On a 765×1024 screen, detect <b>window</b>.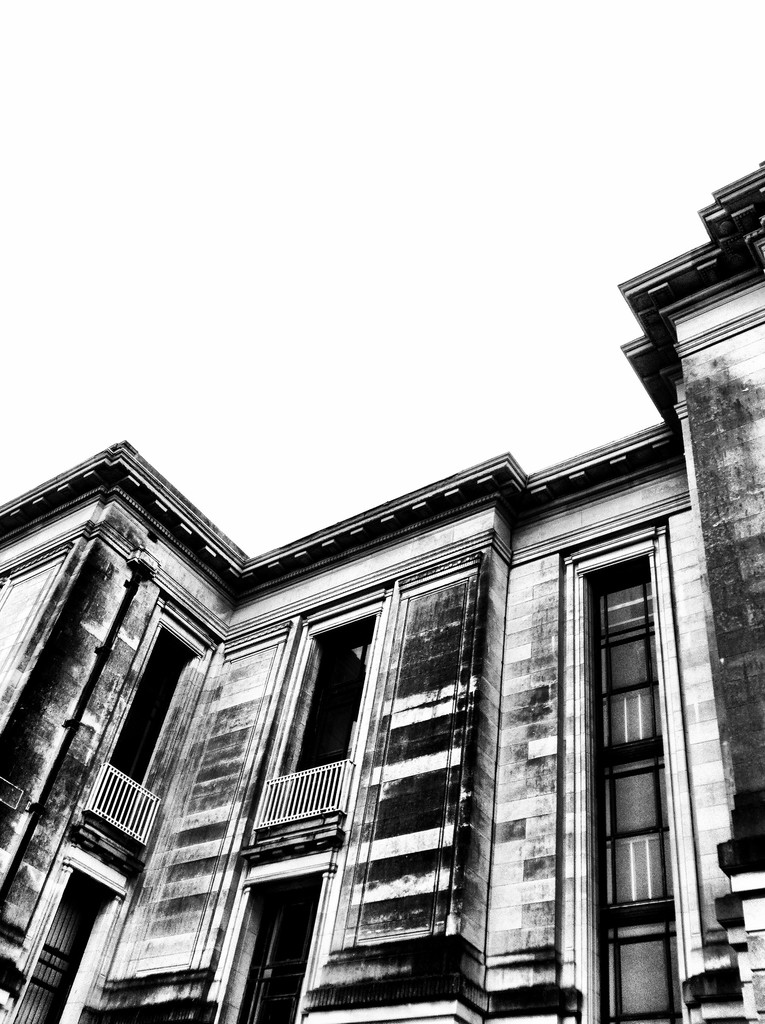
pyautogui.locateOnScreen(233, 872, 322, 1023).
